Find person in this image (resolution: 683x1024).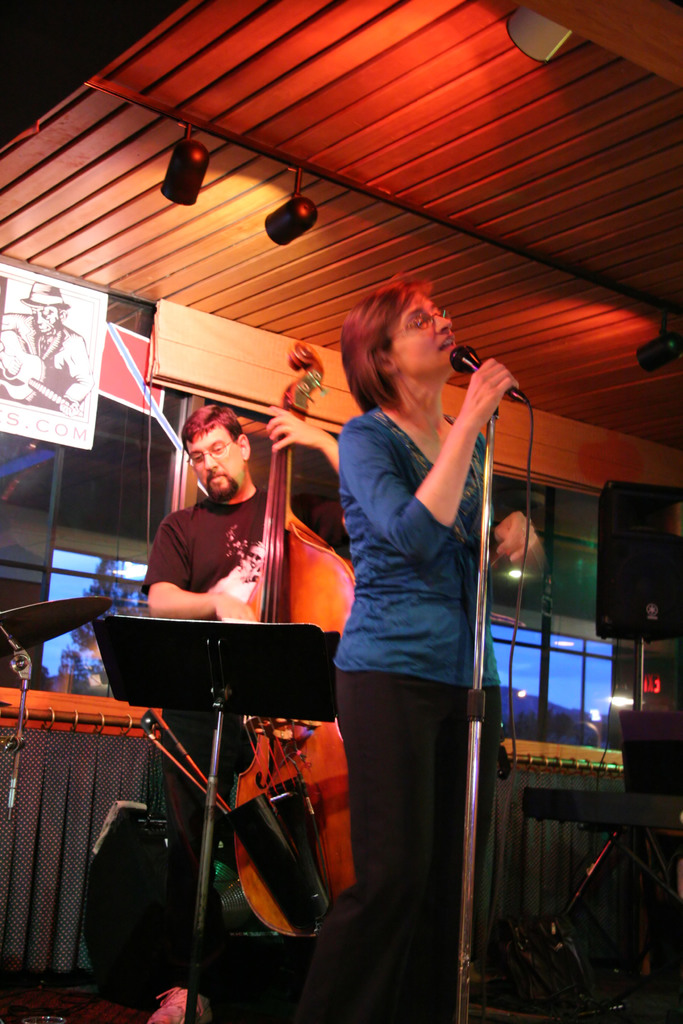
<box>0,280,95,410</box>.
